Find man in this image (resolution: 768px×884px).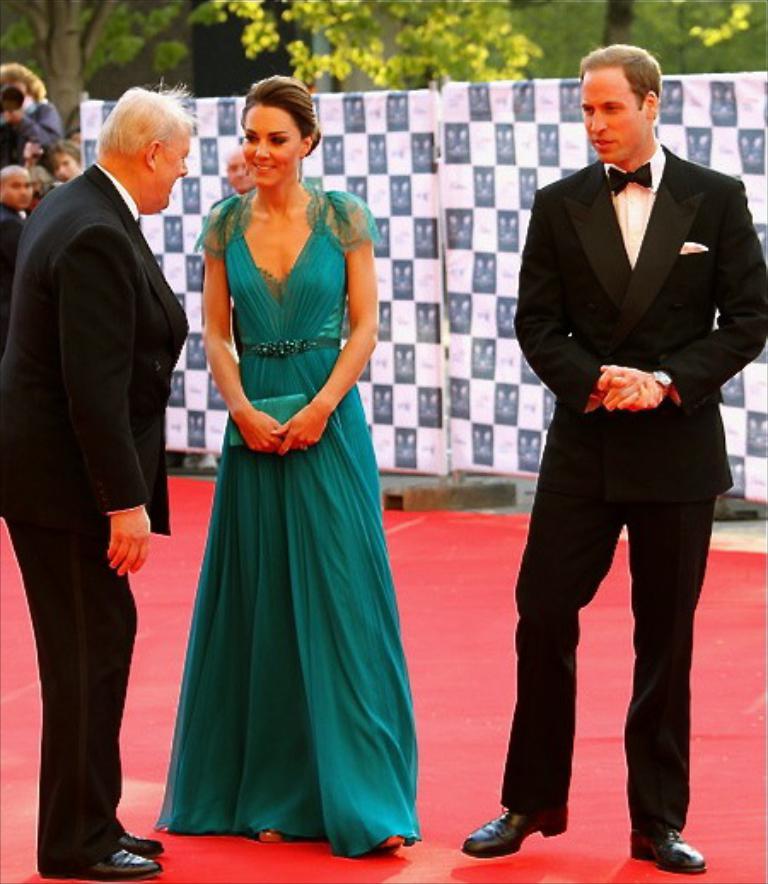
0/80/203/882.
